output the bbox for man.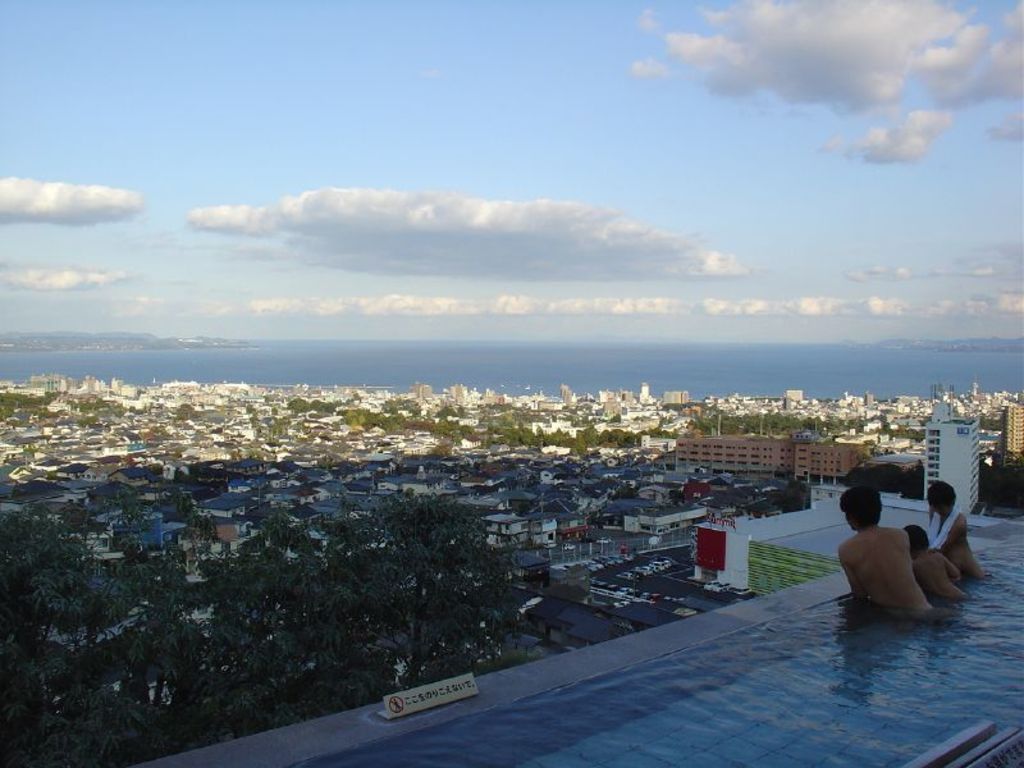
Rect(851, 498, 960, 621).
